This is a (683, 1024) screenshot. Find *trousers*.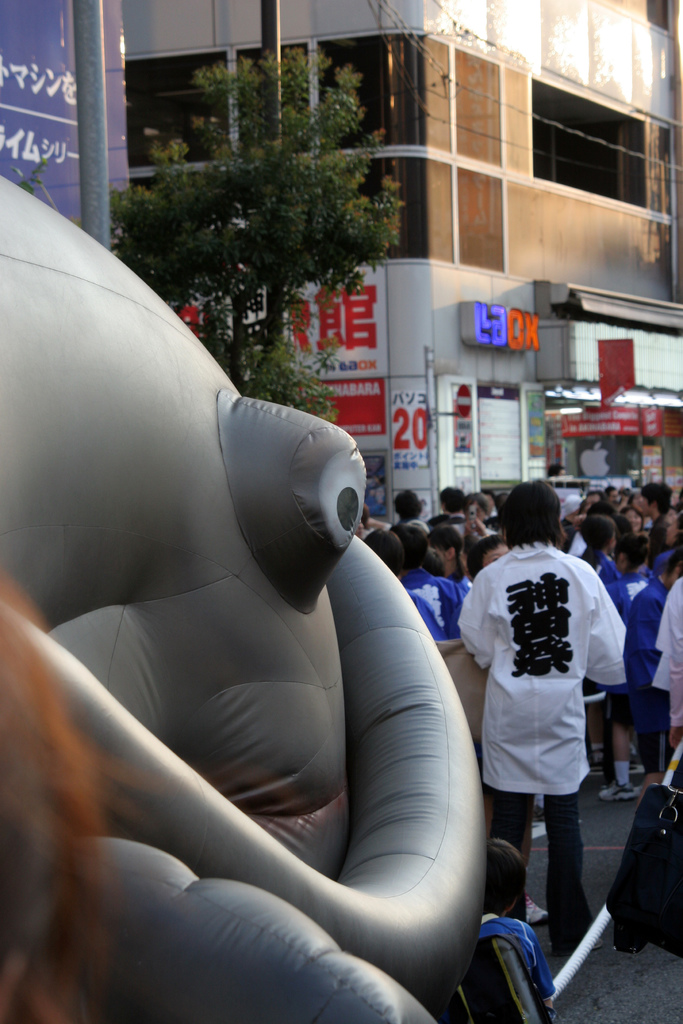
Bounding box: (x1=600, y1=692, x2=633, y2=723).
